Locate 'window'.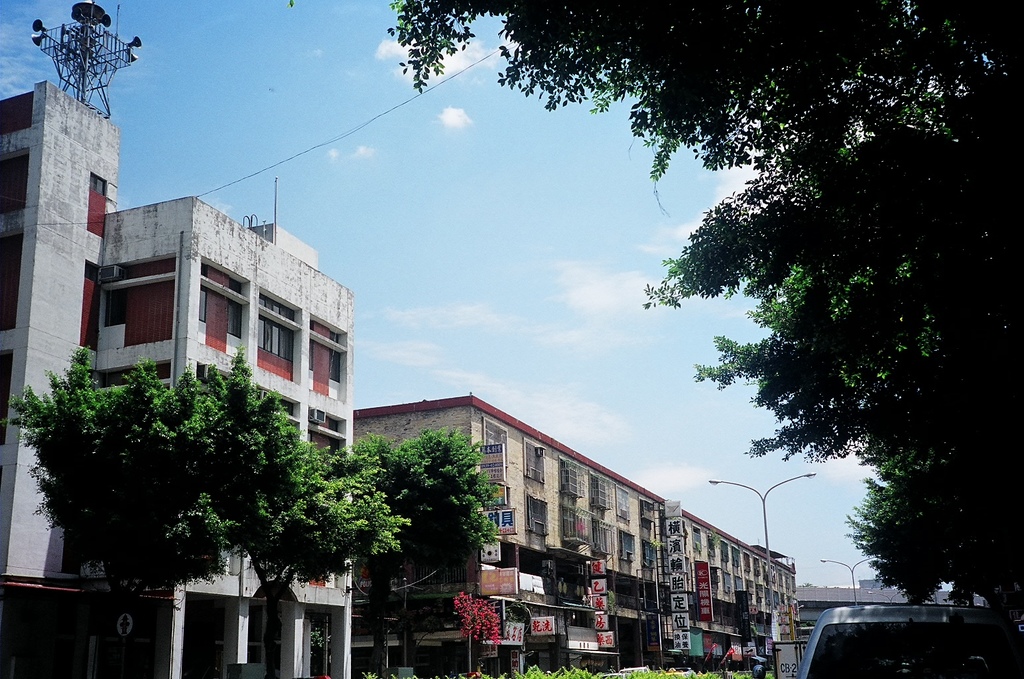
Bounding box: locate(254, 292, 308, 383).
